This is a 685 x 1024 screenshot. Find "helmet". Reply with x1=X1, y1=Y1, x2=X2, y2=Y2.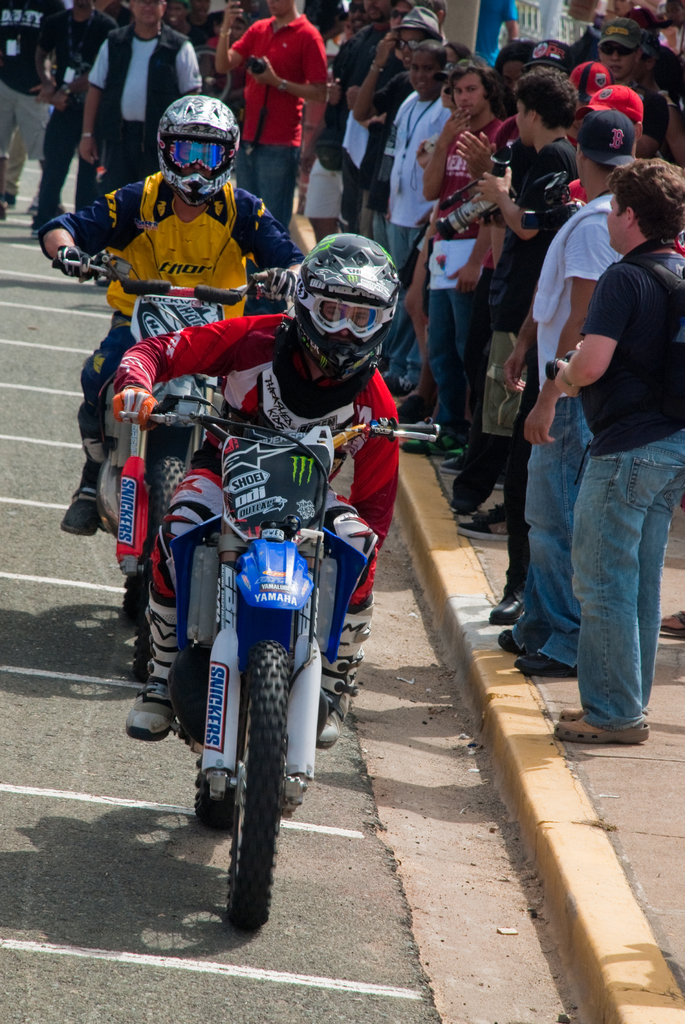
x1=161, y1=92, x2=245, y2=200.
